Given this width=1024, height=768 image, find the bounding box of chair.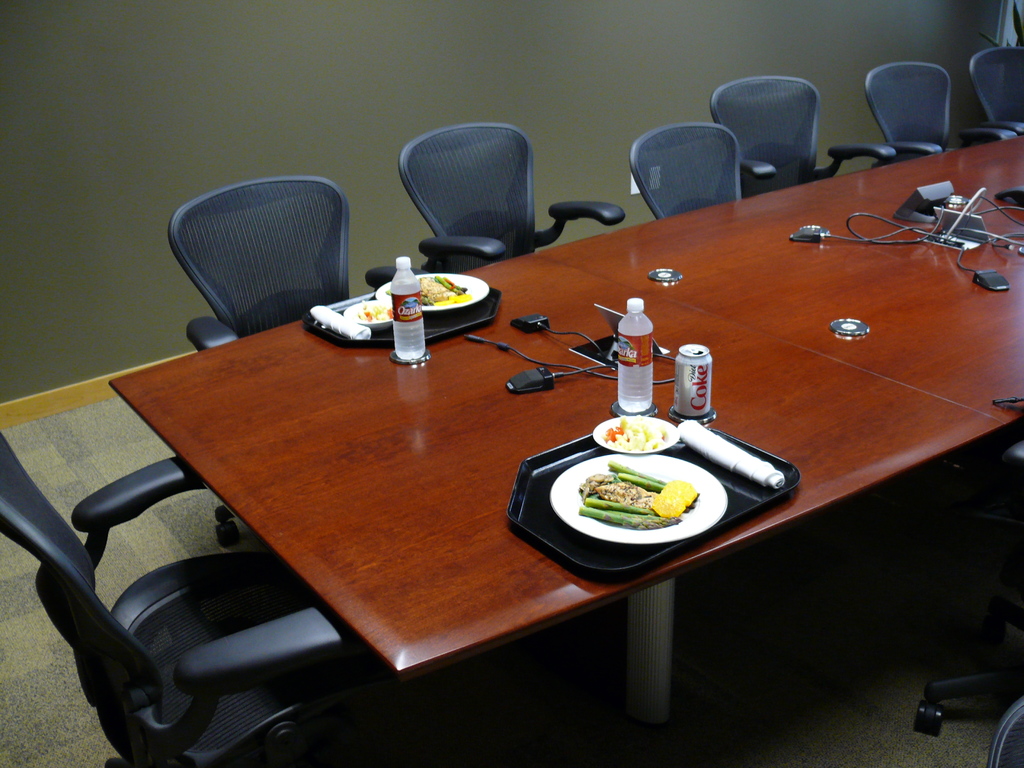
left=625, top=123, right=743, bottom=221.
